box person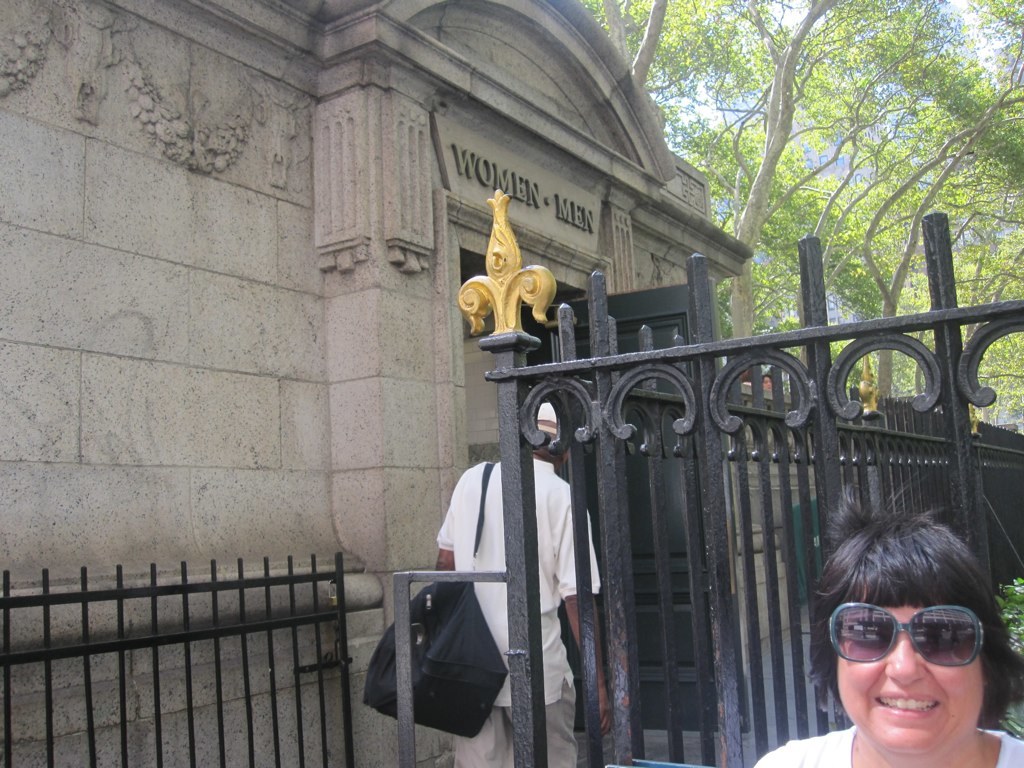
x1=793 y1=499 x2=1017 y2=767
